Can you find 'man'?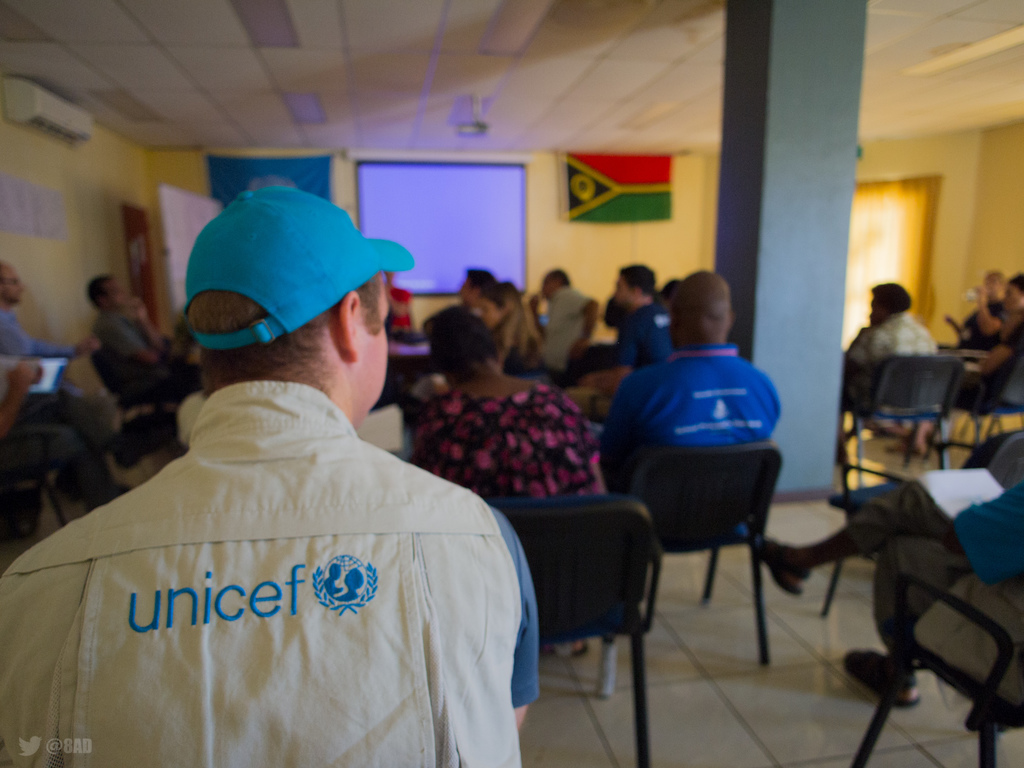
Yes, bounding box: bbox=[836, 290, 930, 442].
